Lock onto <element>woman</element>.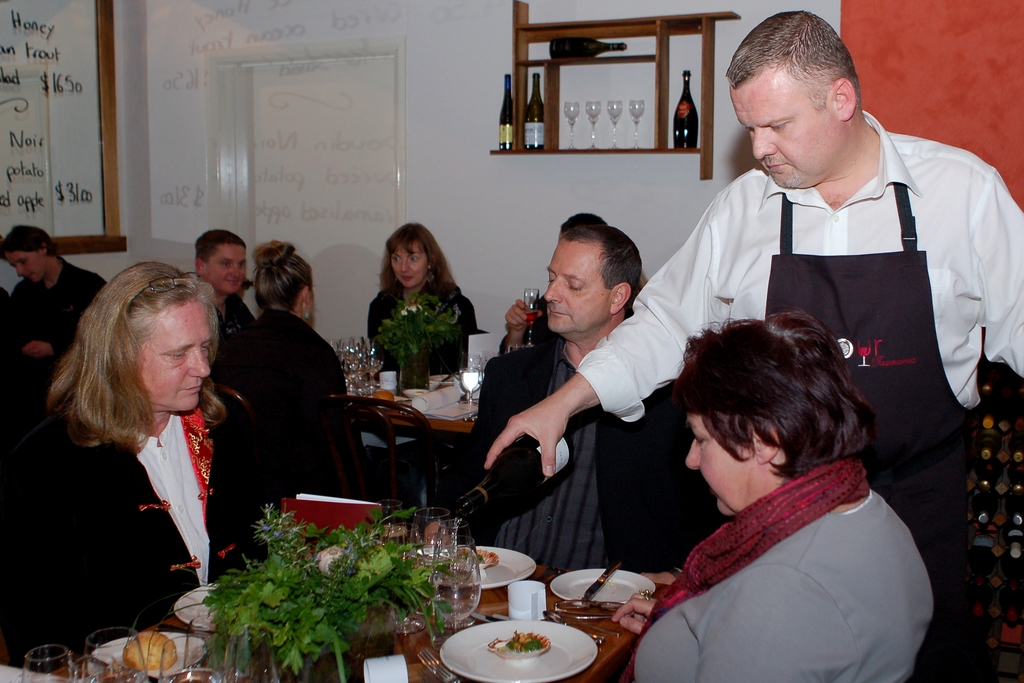
Locked: left=364, top=225, right=477, bottom=381.
